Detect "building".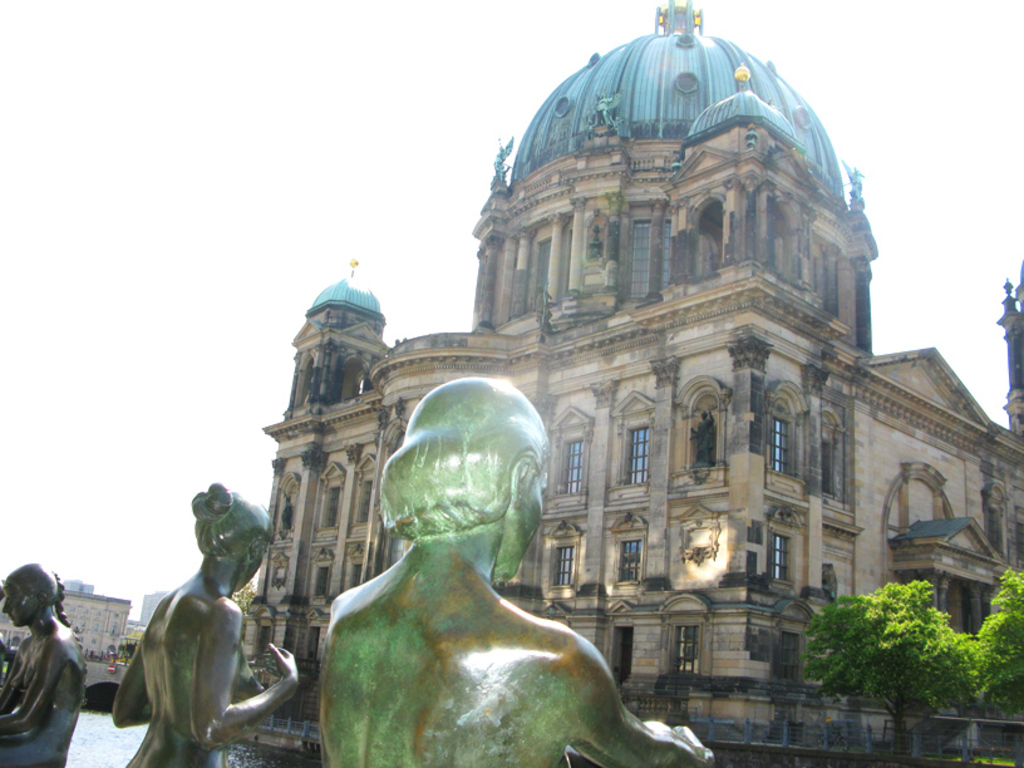
Detected at 56 585 132 659.
